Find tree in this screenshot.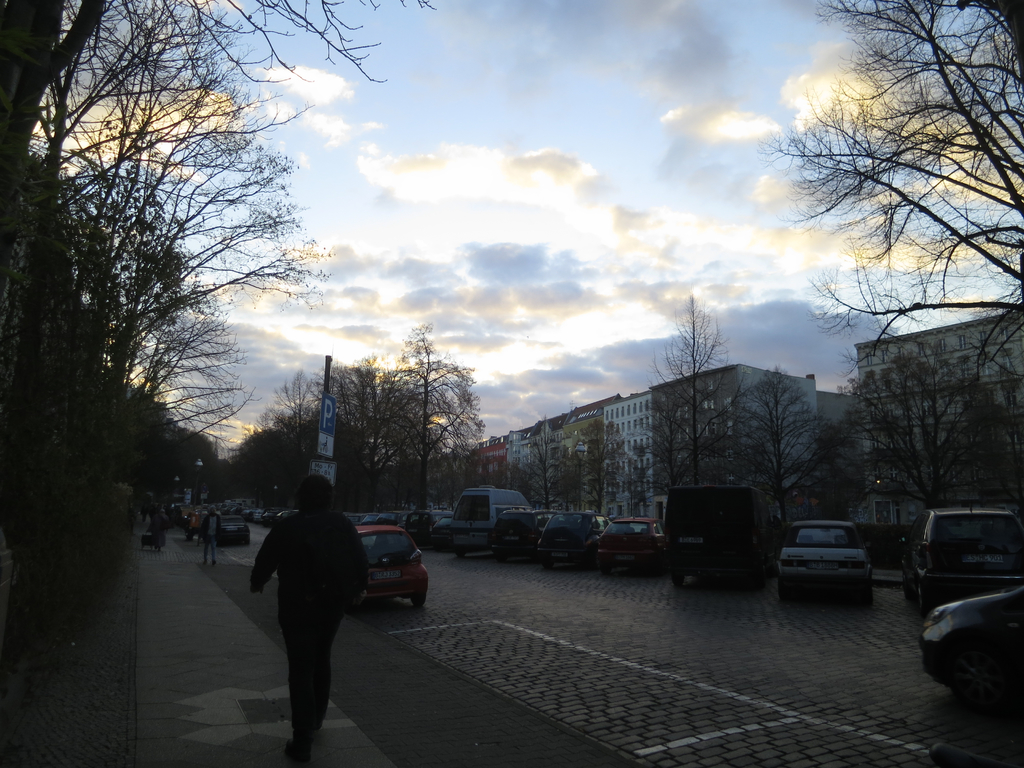
The bounding box for tree is BBox(755, 0, 1023, 386).
